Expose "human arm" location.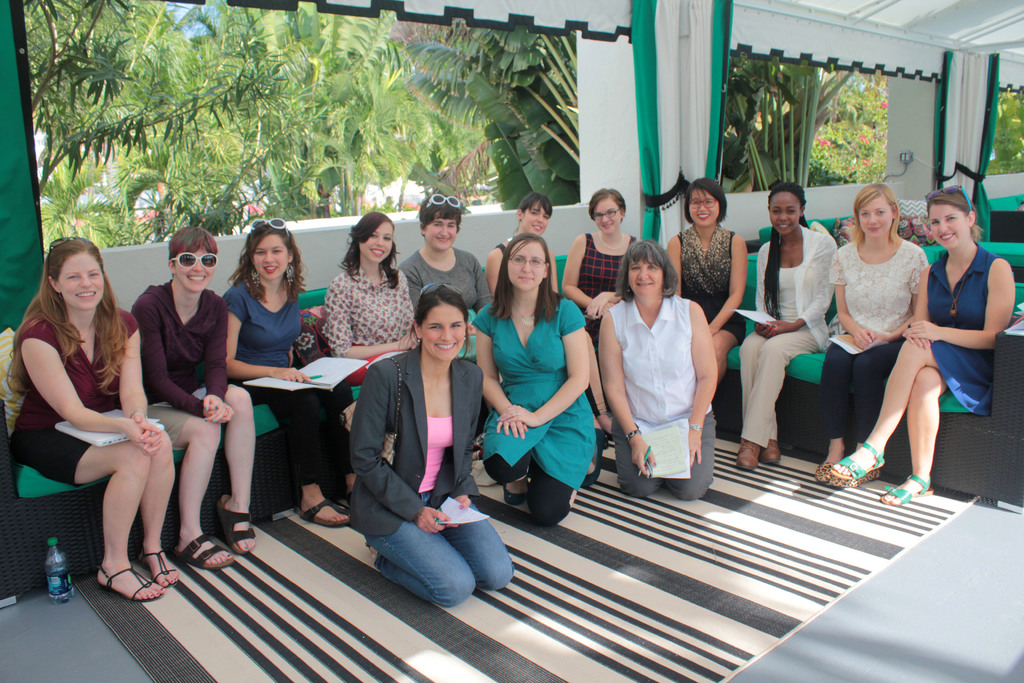
Exposed at bbox=[204, 302, 239, 417].
